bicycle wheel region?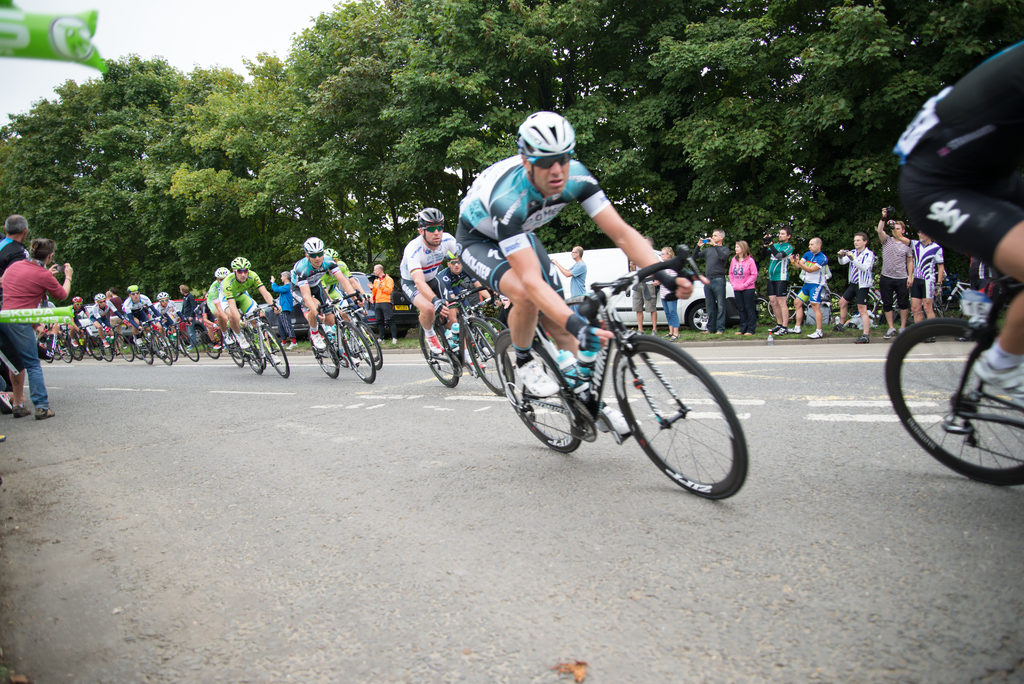
bbox=(229, 343, 241, 367)
